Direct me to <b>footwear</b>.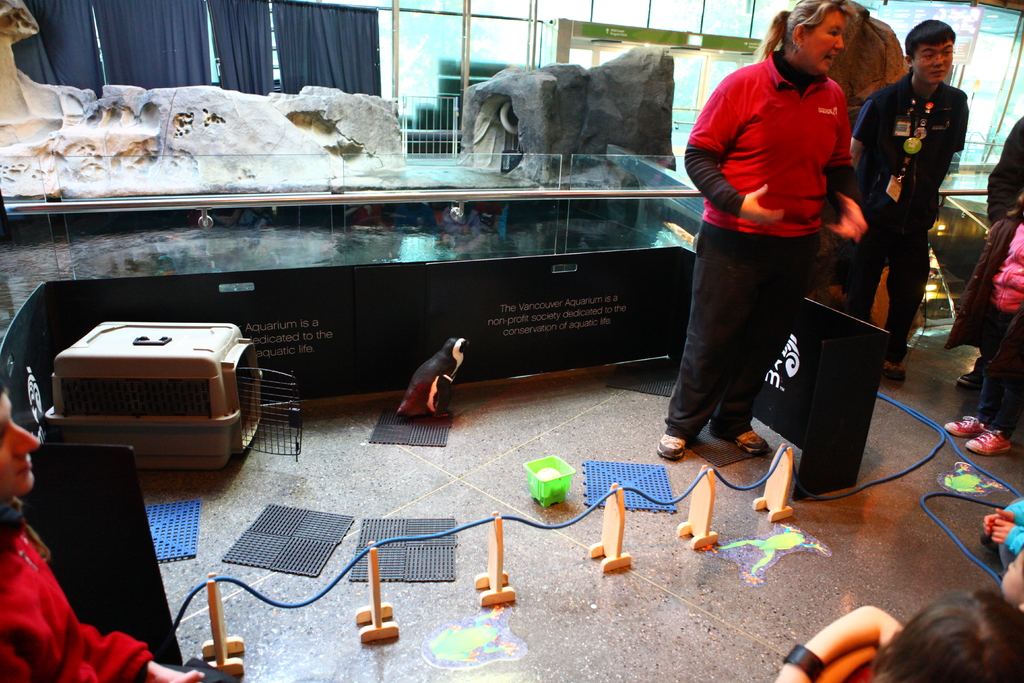
Direction: (x1=738, y1=431, x2=783, y2=456).
